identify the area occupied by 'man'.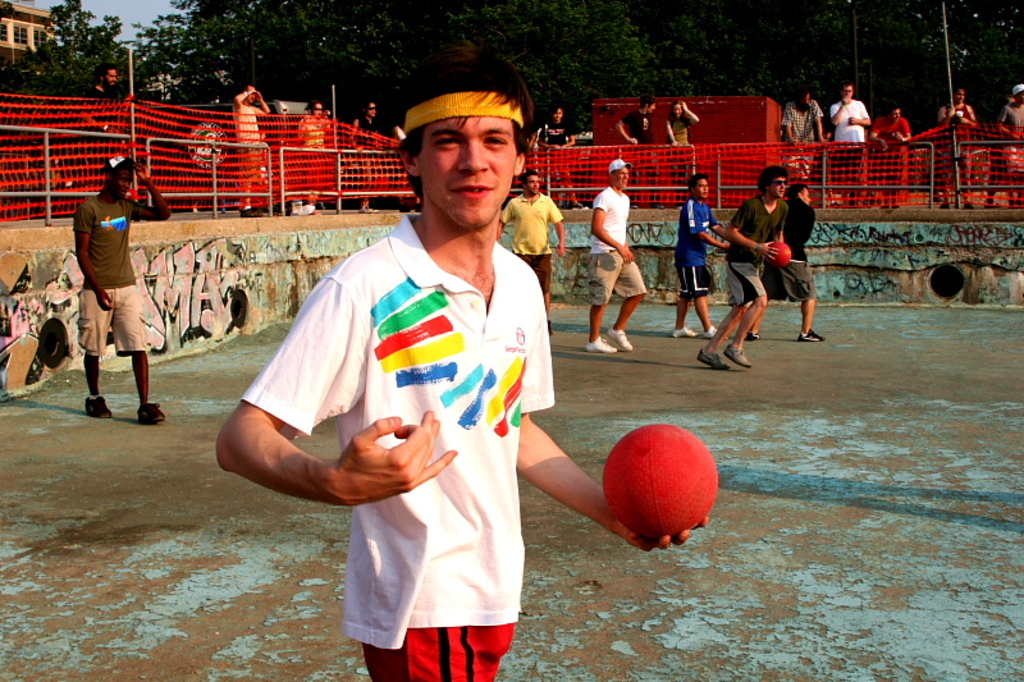
Area: <bbox>257, 79, 571, 664</bbox>.
